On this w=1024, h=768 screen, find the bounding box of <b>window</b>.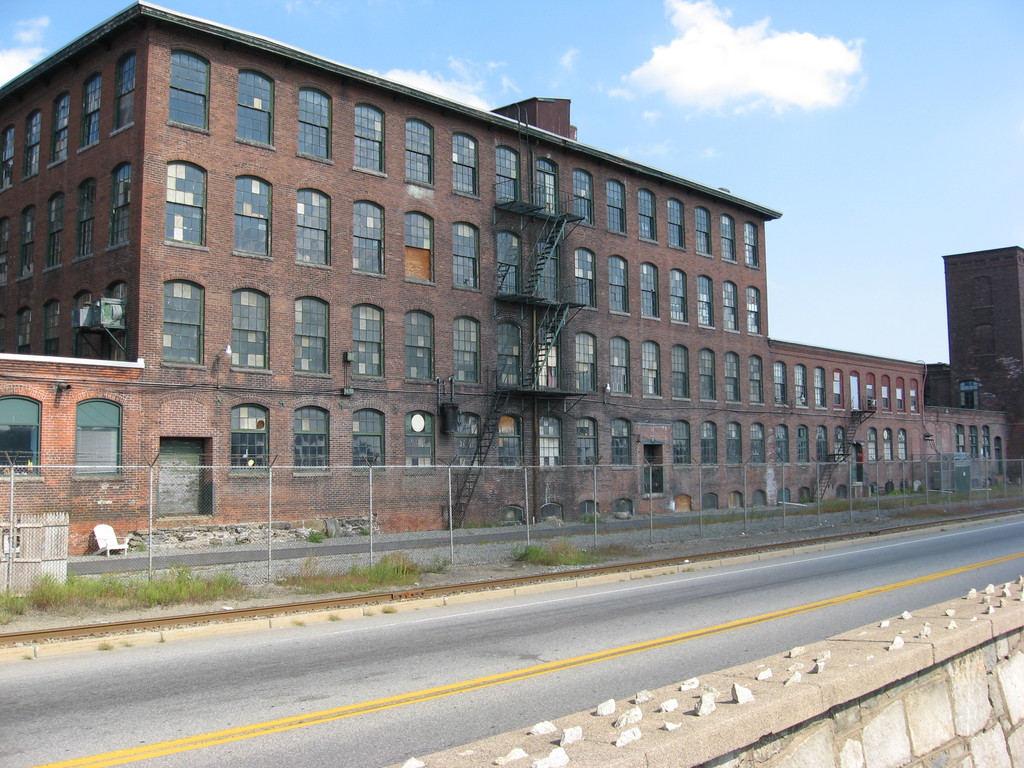
Bounding box: bbox=[456, 134, 480, 199].
